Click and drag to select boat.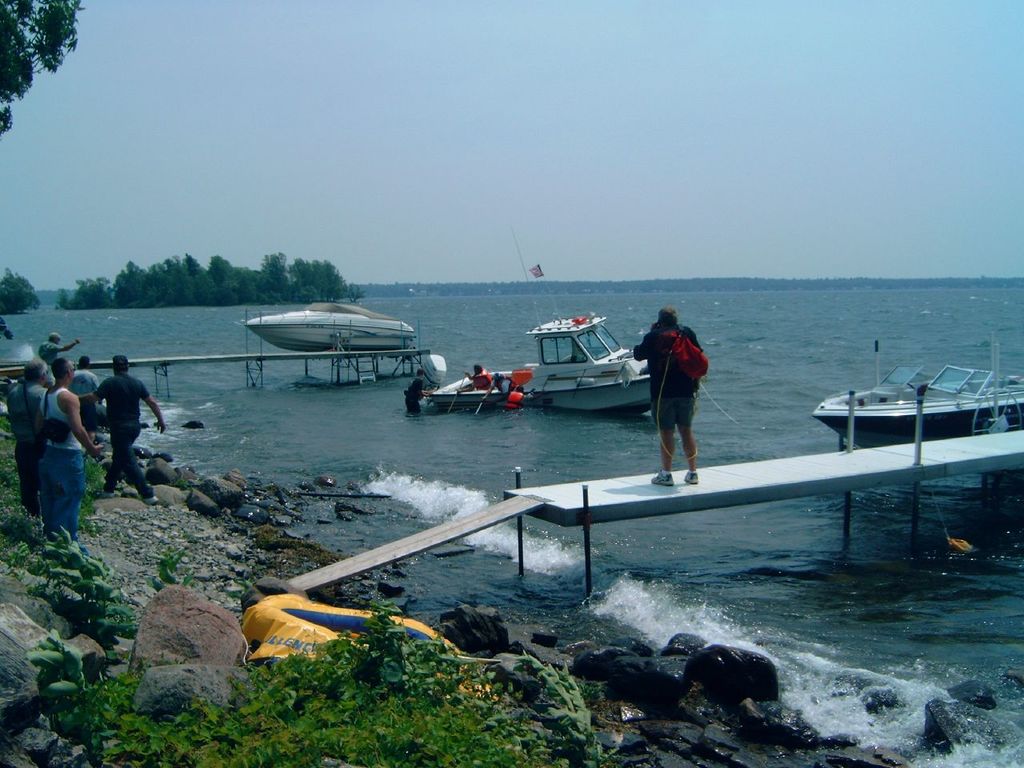
Selection: 413 212 657 414.
